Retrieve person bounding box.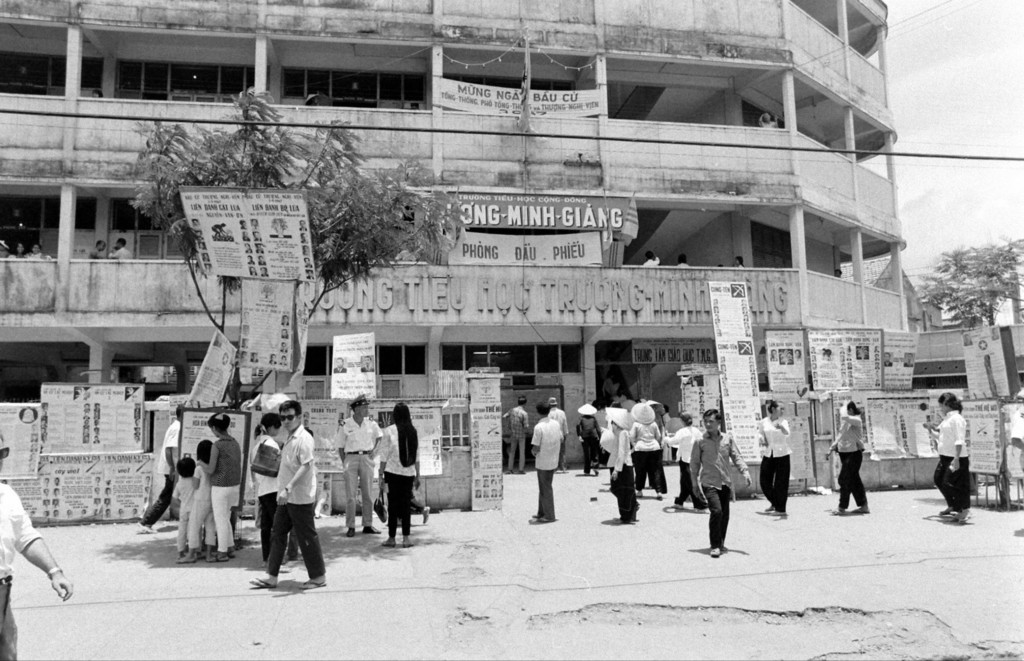
Bounding box: Rect(747, 400, 794, 516).
